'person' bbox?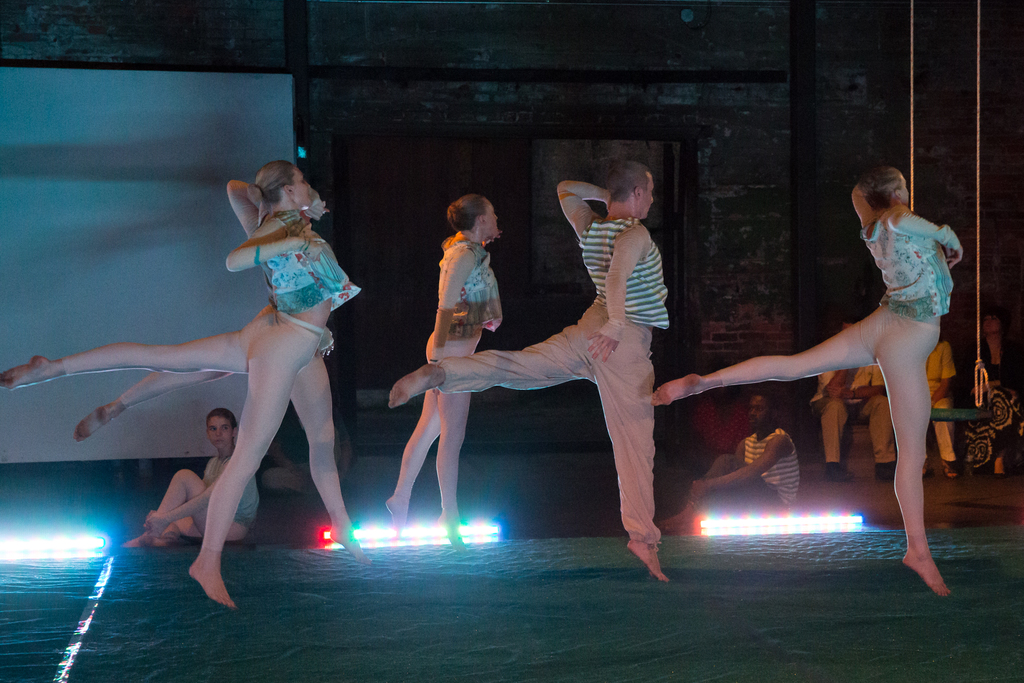
region(387, 149, 671, 589)
